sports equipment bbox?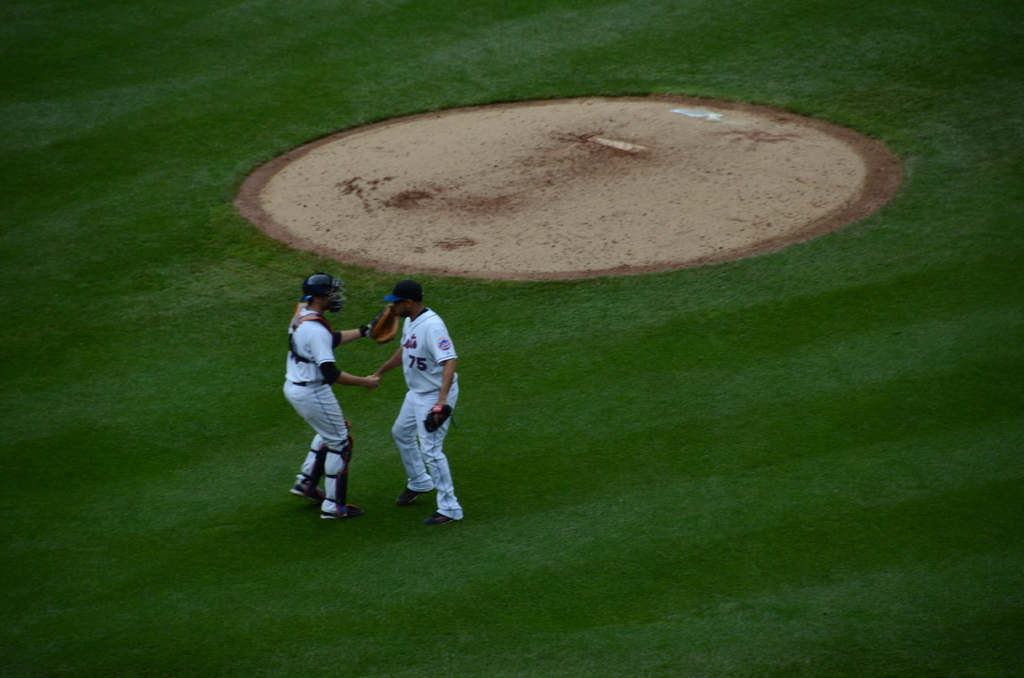
detection(298, 272, 346, 315)
